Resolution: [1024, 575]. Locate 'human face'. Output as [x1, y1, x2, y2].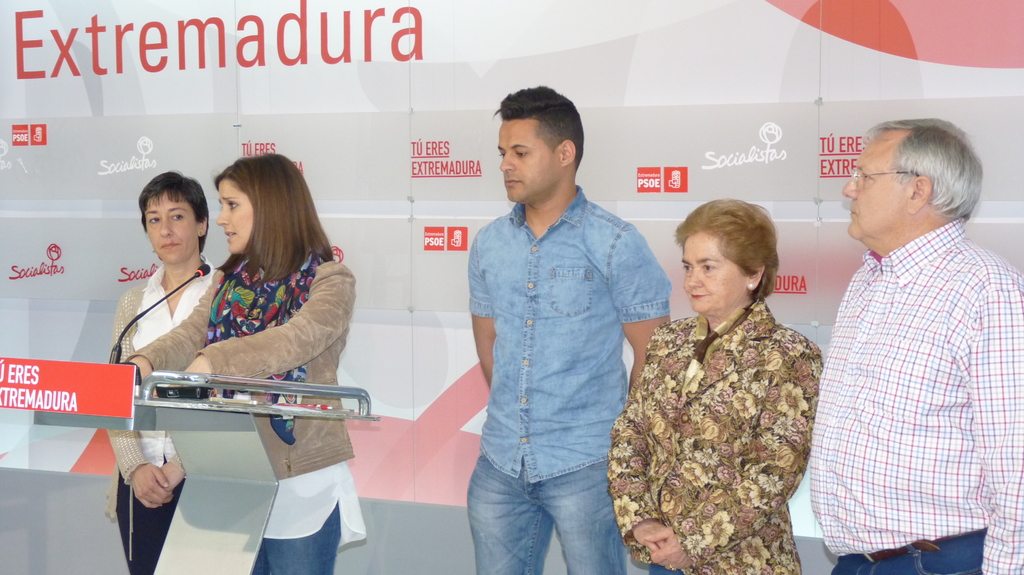
[837, 127, 900, 240].
